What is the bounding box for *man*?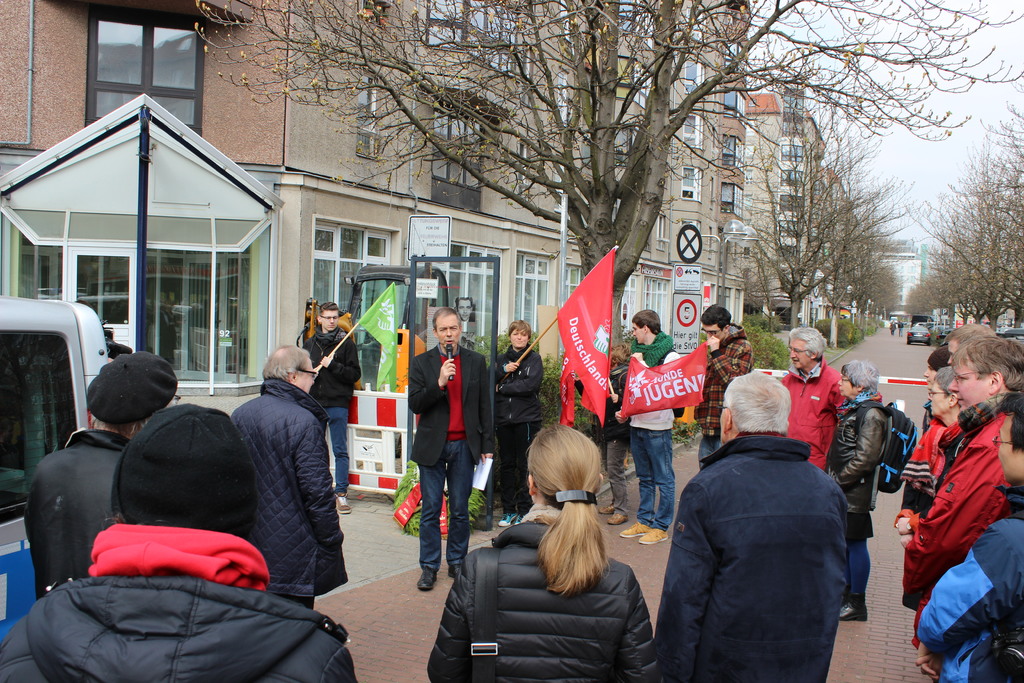
l=897, t=339, r=1023, b=646.
